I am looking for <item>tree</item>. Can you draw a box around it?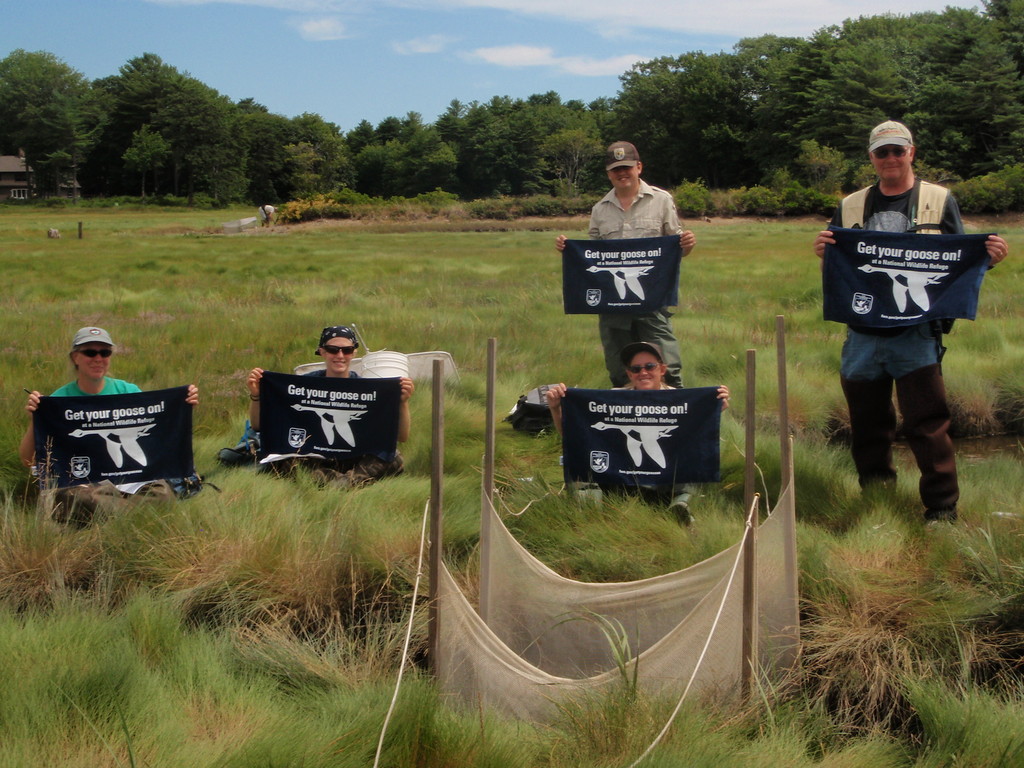
Sure, the bounding box is {"x1": 579, "y1": 90, "x2": 636, "y2": 156}.
